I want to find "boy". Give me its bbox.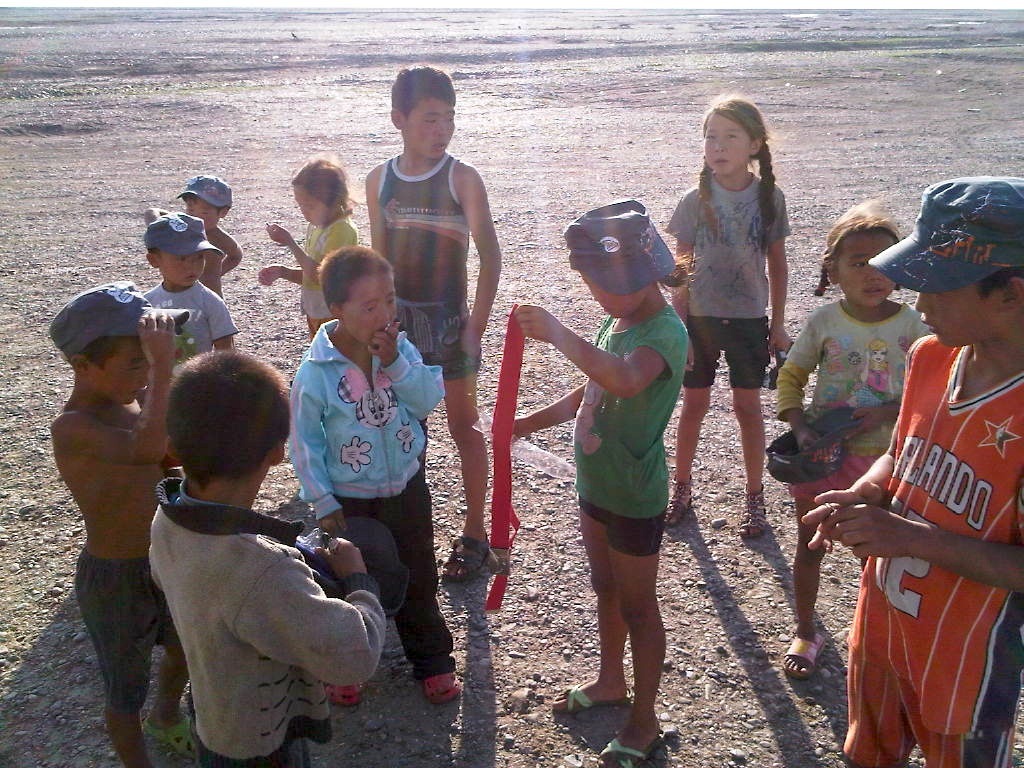
pyautogui.locateOnScreen(148, 212, 237, 373).
